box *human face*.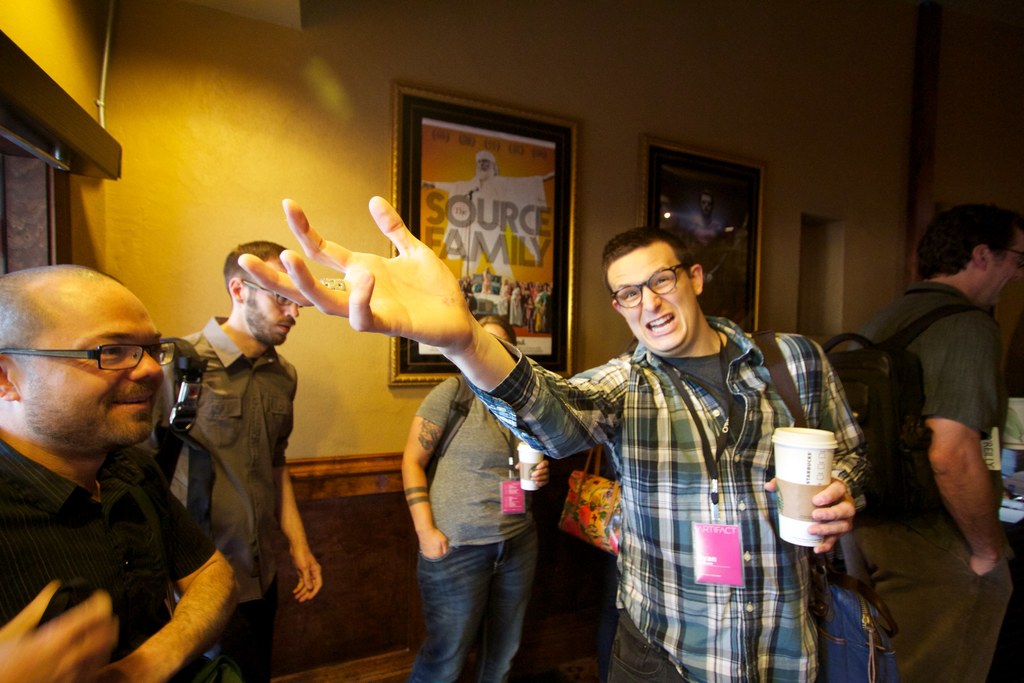
x1=989, y1=237, x2=1023, y2=302.
